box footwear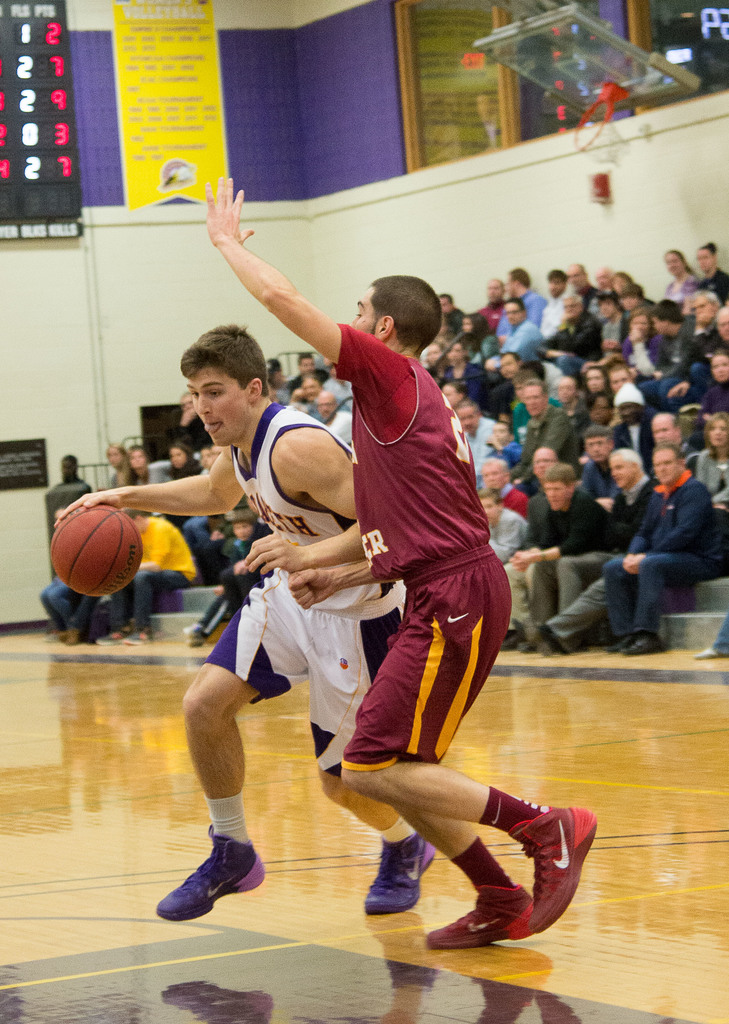
[left=159, top=845, right=258, bottom=927]
